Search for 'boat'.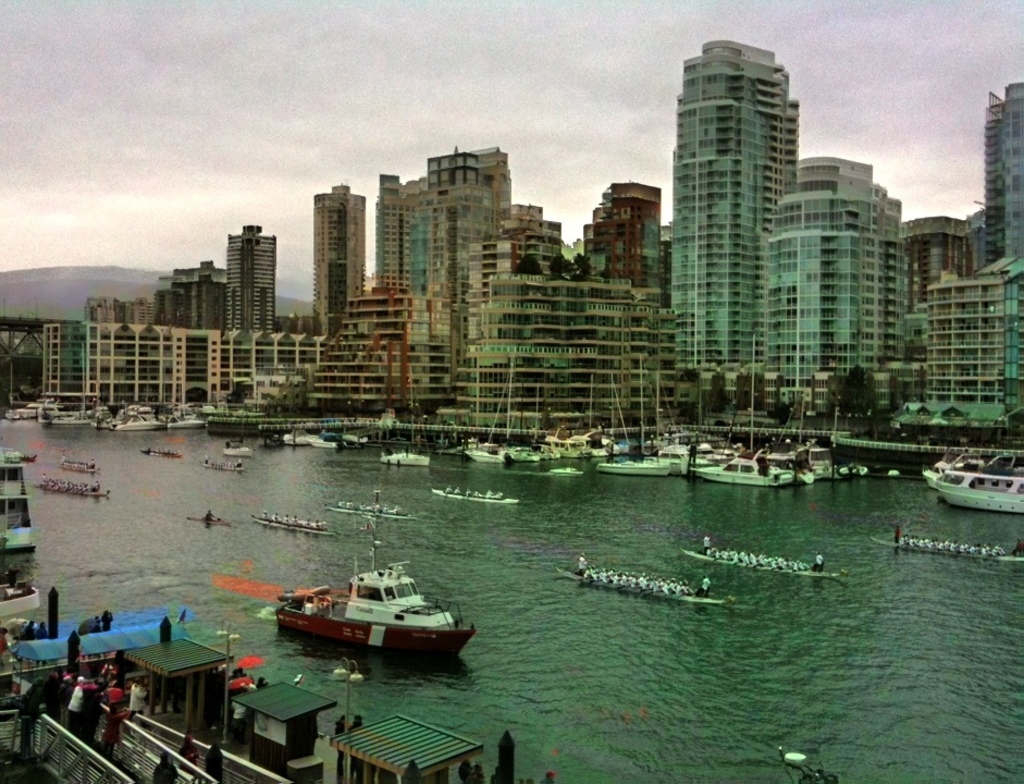
Found at <region>869, 532, 1023, 562</region>.
